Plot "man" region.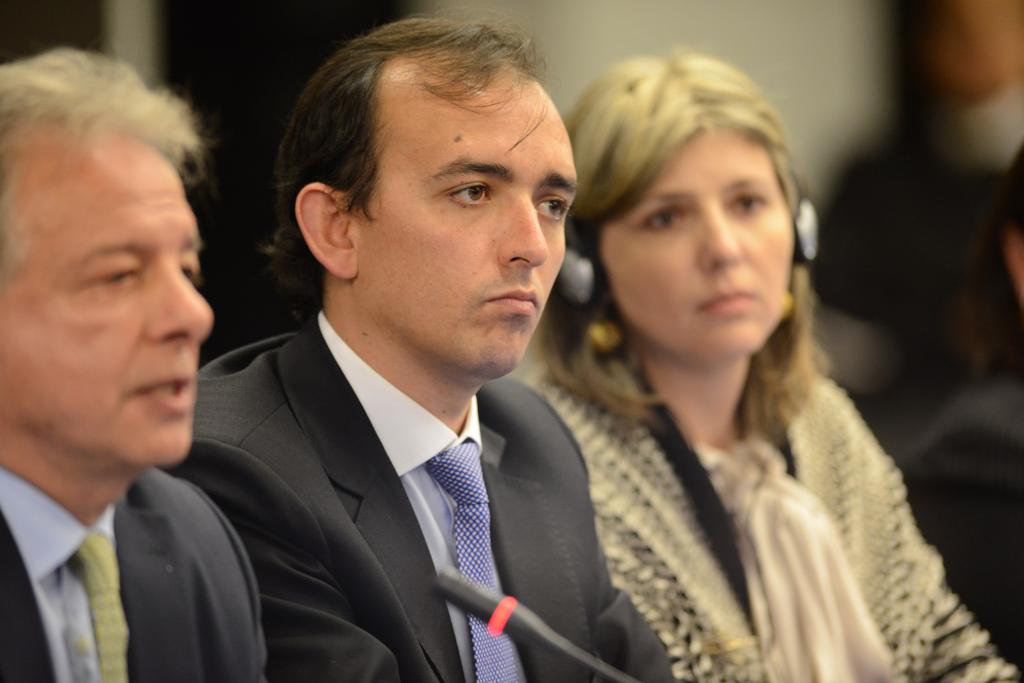
Plotted at 0 43 278 682.
